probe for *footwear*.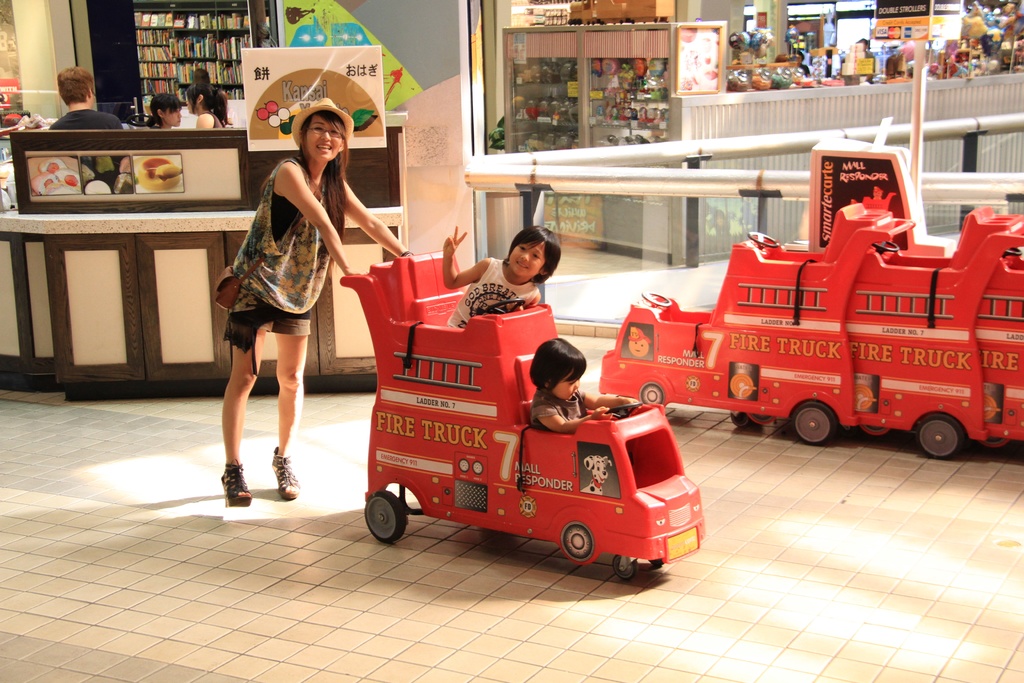
Probe result: Rect(269, 449, 296, 497).
